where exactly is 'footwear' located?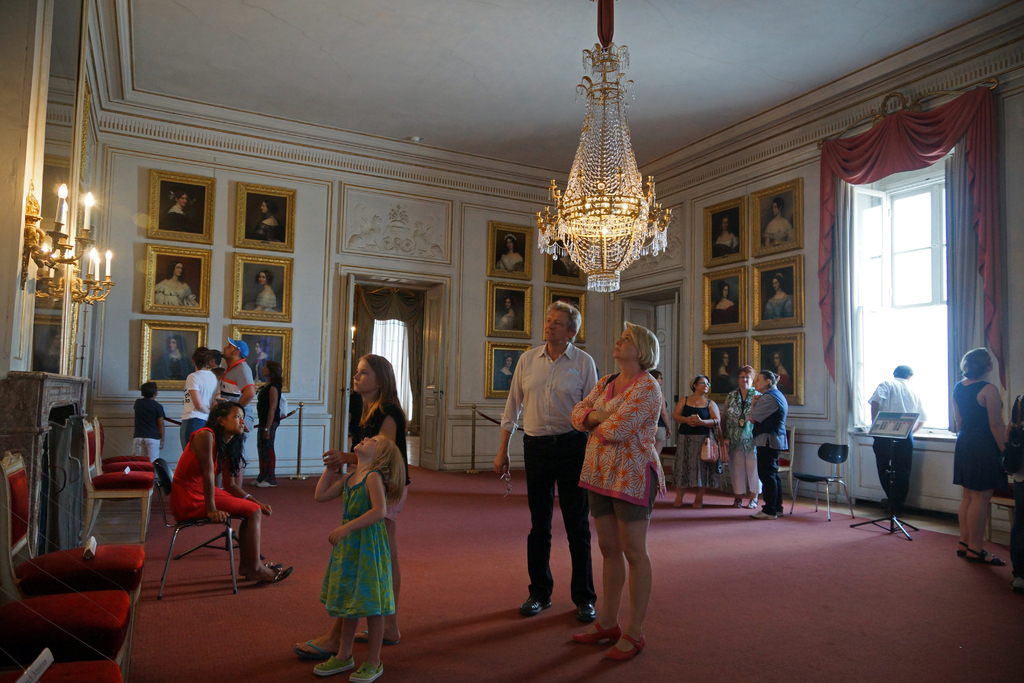
Its bounding box is [604,628,648,662].
